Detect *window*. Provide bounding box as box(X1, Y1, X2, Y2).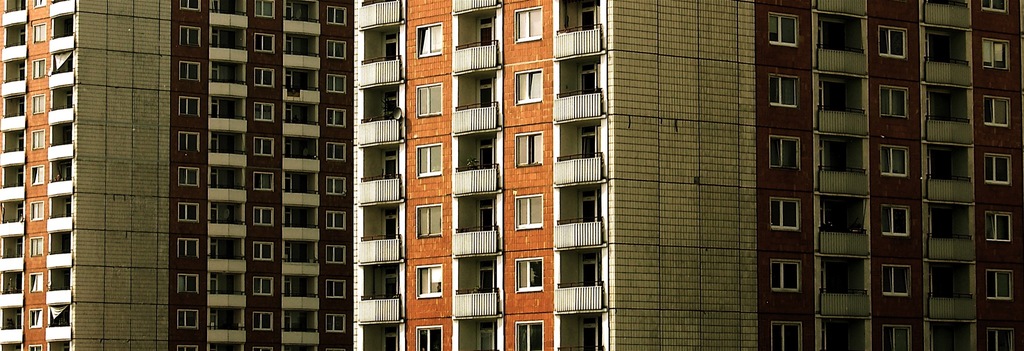
box(180, 24, 201, 46).
